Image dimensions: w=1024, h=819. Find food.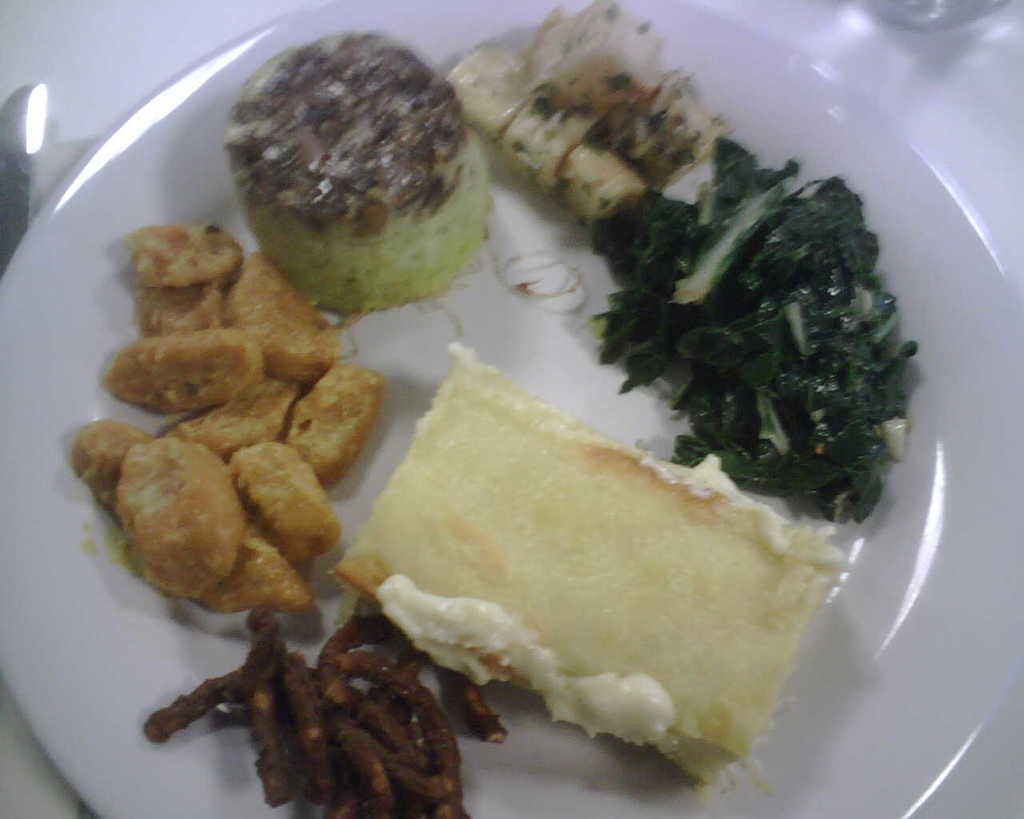
bbox=(141, 613, 510, 818).
